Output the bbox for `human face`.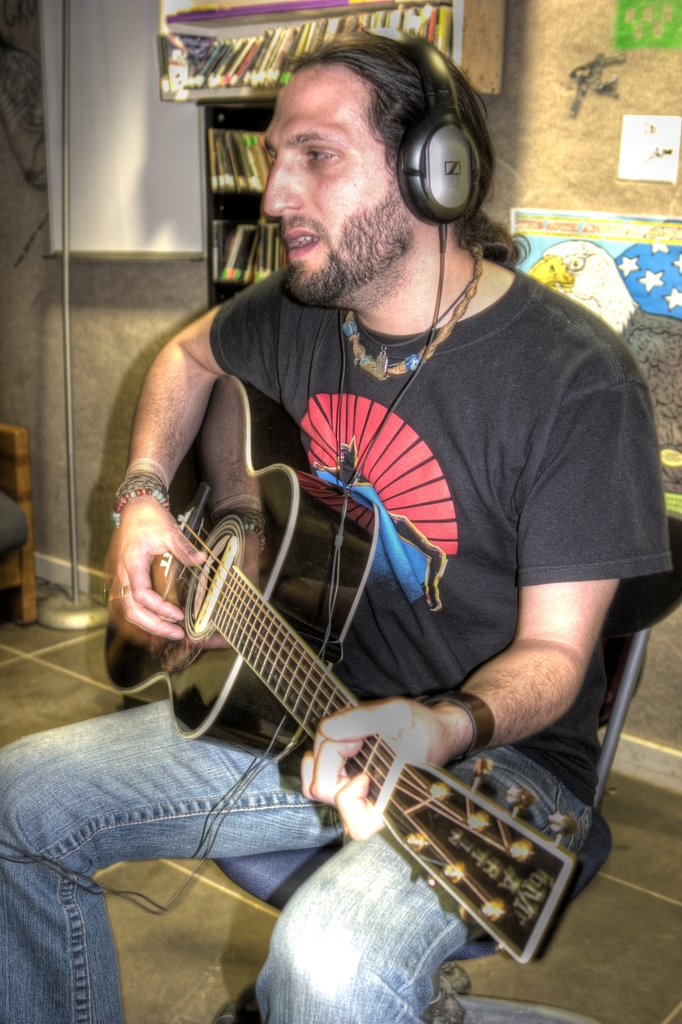
select_region(256, 67, 400, 307).
